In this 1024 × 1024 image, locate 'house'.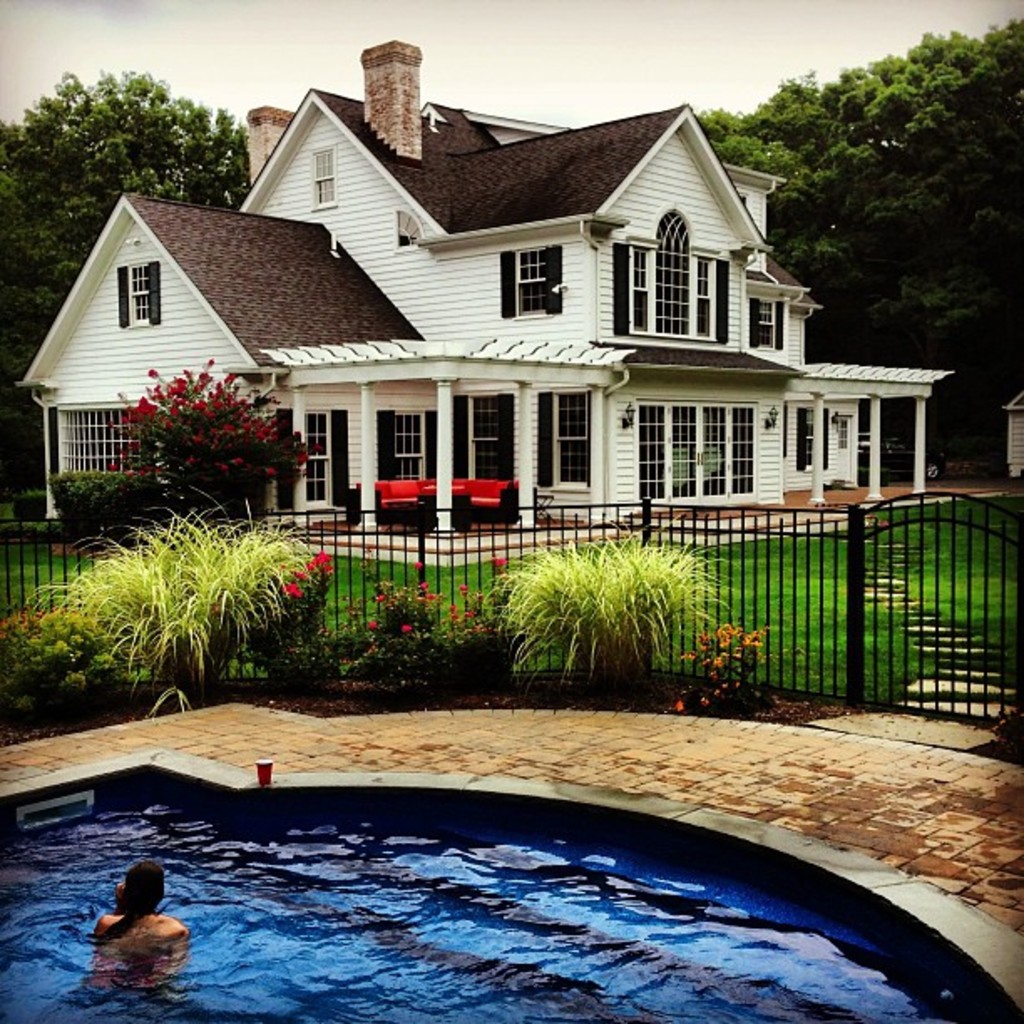
Bounding box: pyautogui.locateOnScreen(12, 40, 957, 562).
